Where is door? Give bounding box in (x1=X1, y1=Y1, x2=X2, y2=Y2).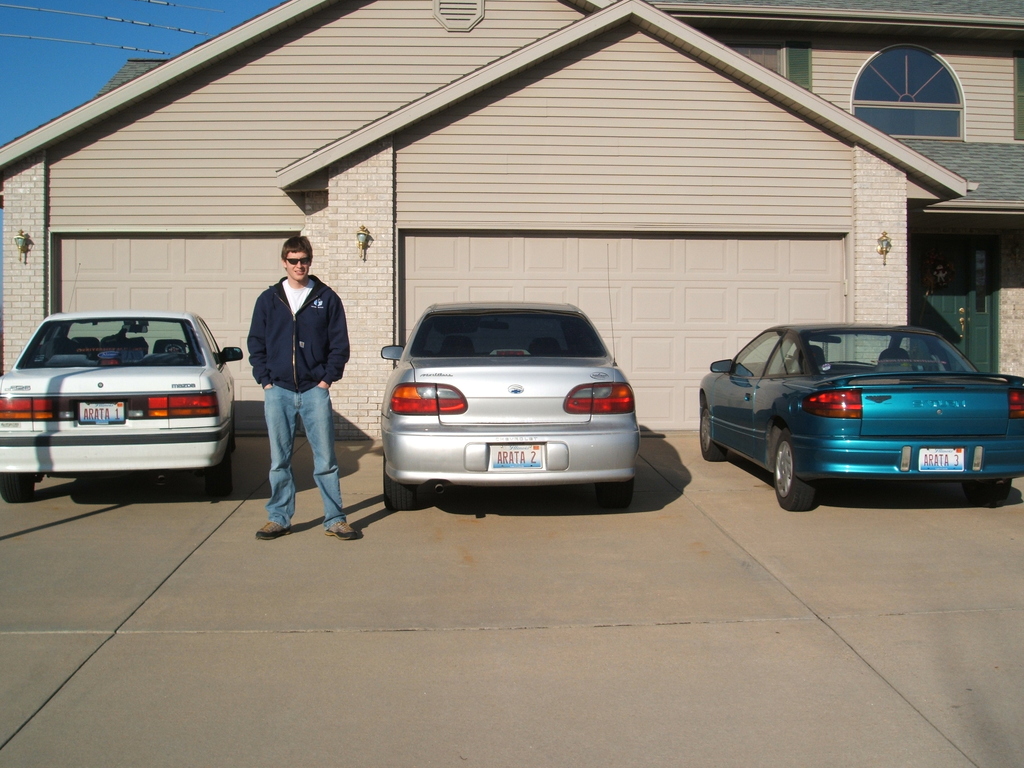
(x1=892, y1=239, x2=1004, y2=374).
